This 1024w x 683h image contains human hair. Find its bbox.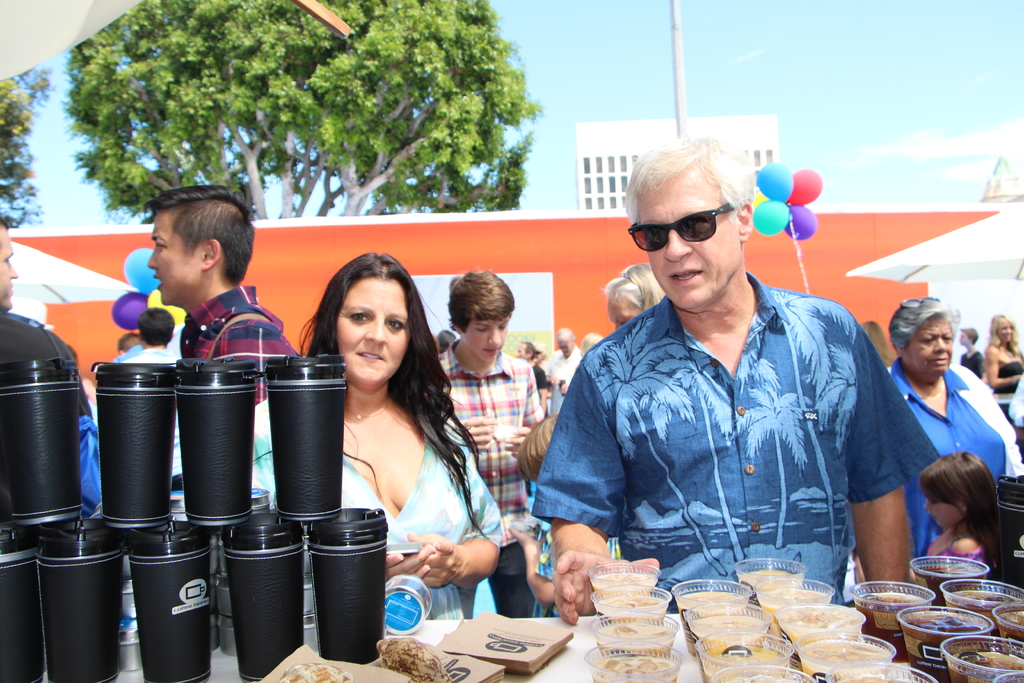
<region>929, 452, 1008, 564</region>.
